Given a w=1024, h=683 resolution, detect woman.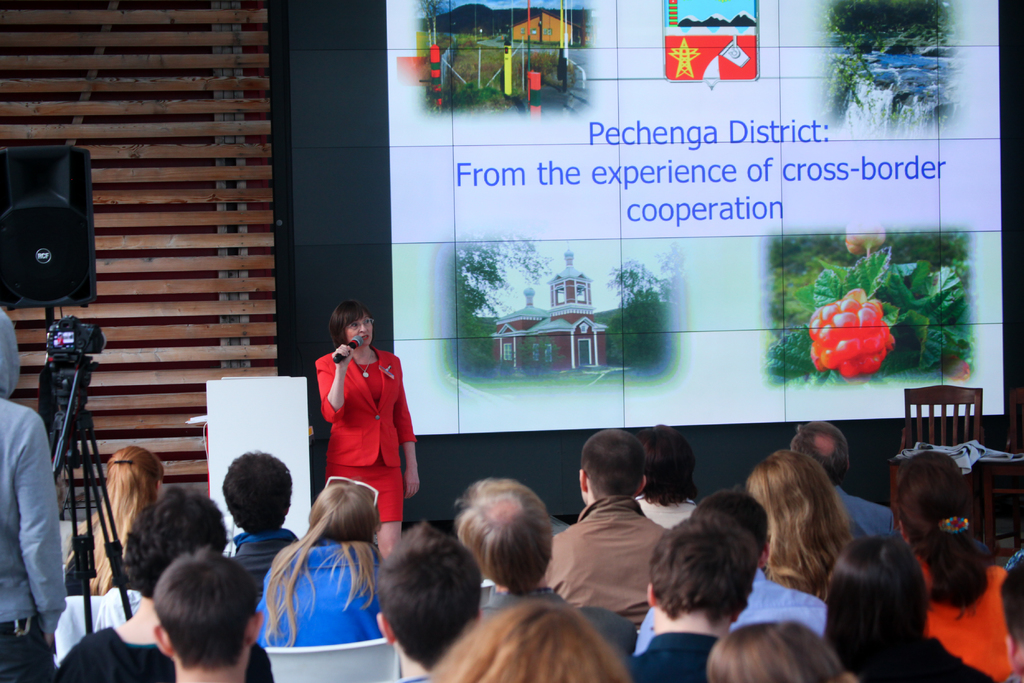
745:451:850:605.
